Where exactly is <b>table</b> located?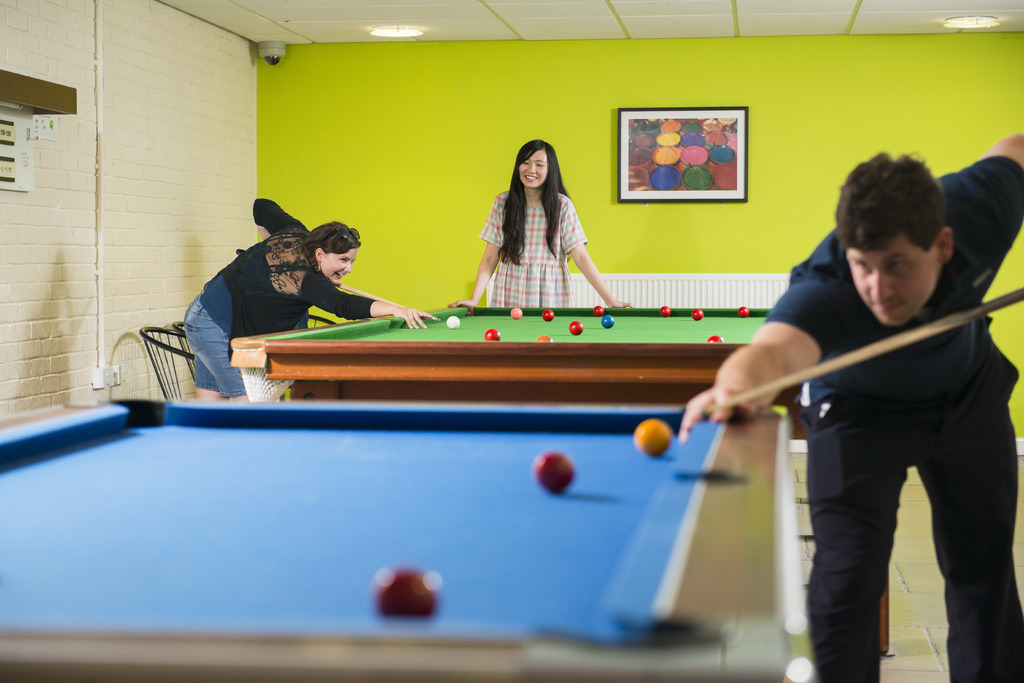
Its bounding box is left=0, top=396, right=788, bottom=682.
